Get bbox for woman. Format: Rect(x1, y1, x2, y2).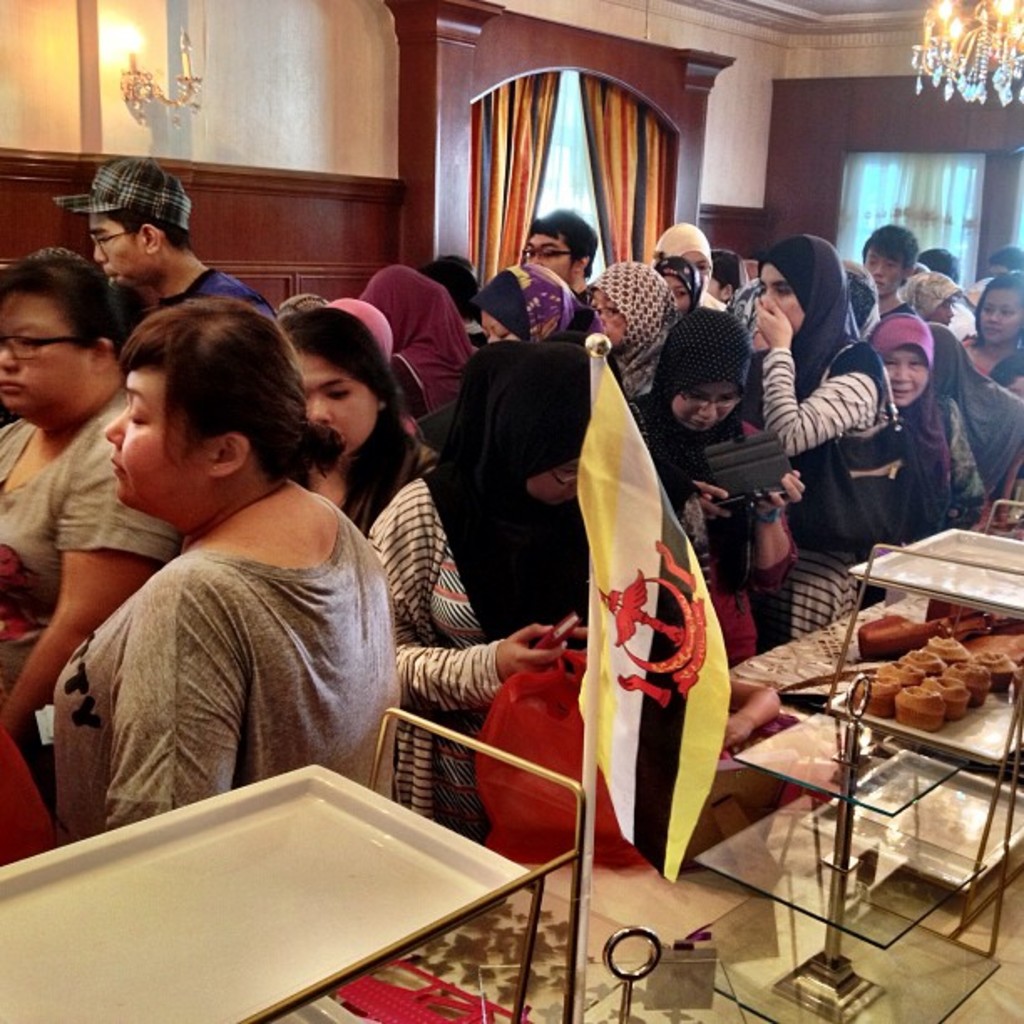
Rect(65, 284, 403, 822).
